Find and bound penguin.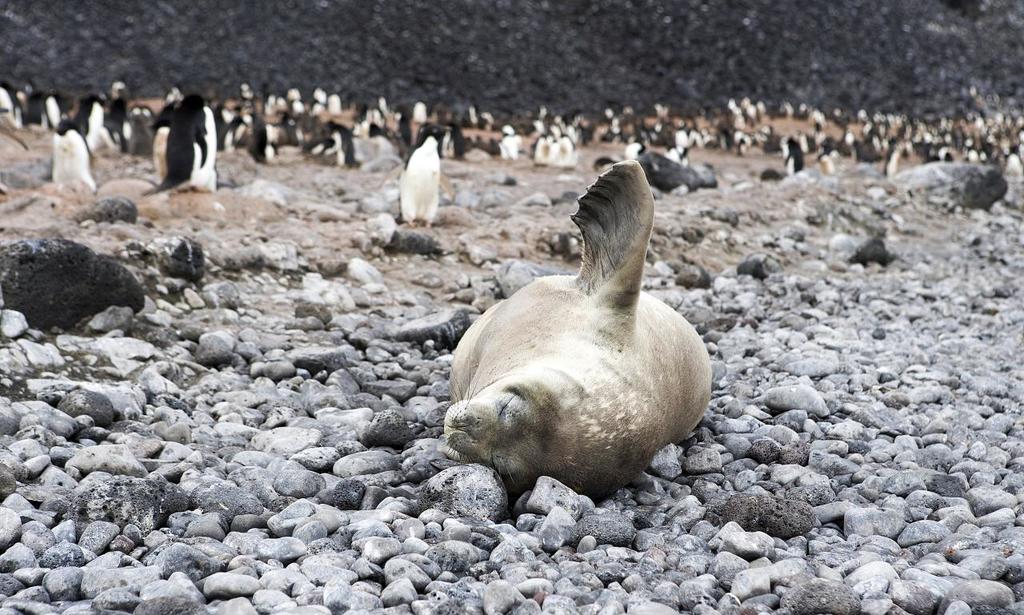
Bound: bbox=(47, 118, 96, 198).
